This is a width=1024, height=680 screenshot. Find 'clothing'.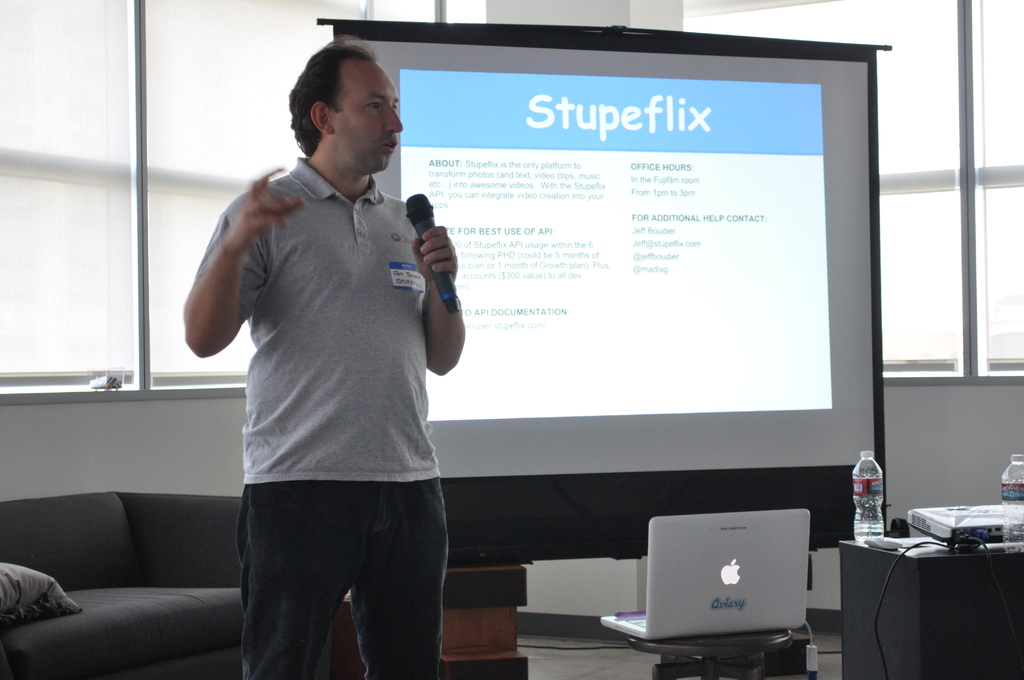
Bounding box: <region>196, 155, 449, 679</region>.
